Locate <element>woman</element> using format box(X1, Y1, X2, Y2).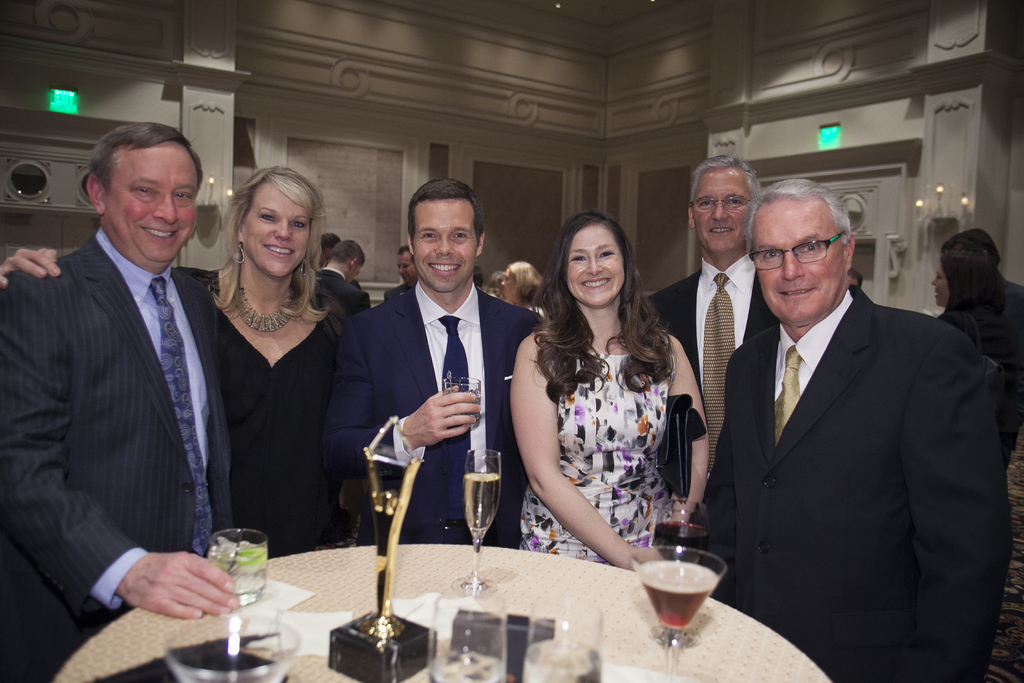
box(508, 212, 707, 575).
